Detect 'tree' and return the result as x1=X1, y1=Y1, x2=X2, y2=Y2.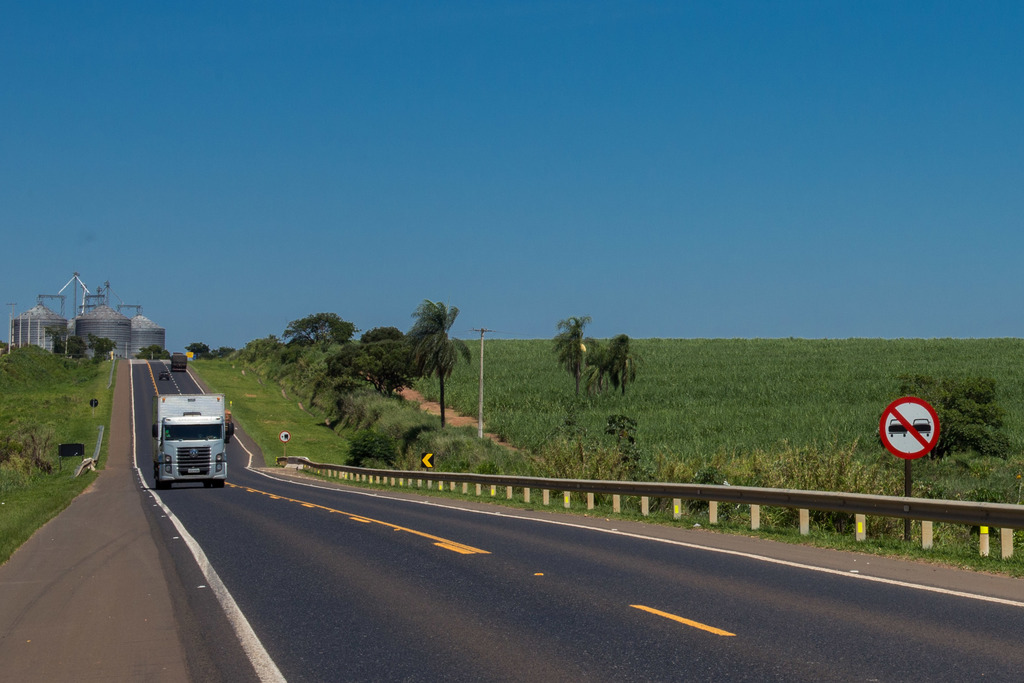
x1=182, y1=342, x2=215, y2=361.
